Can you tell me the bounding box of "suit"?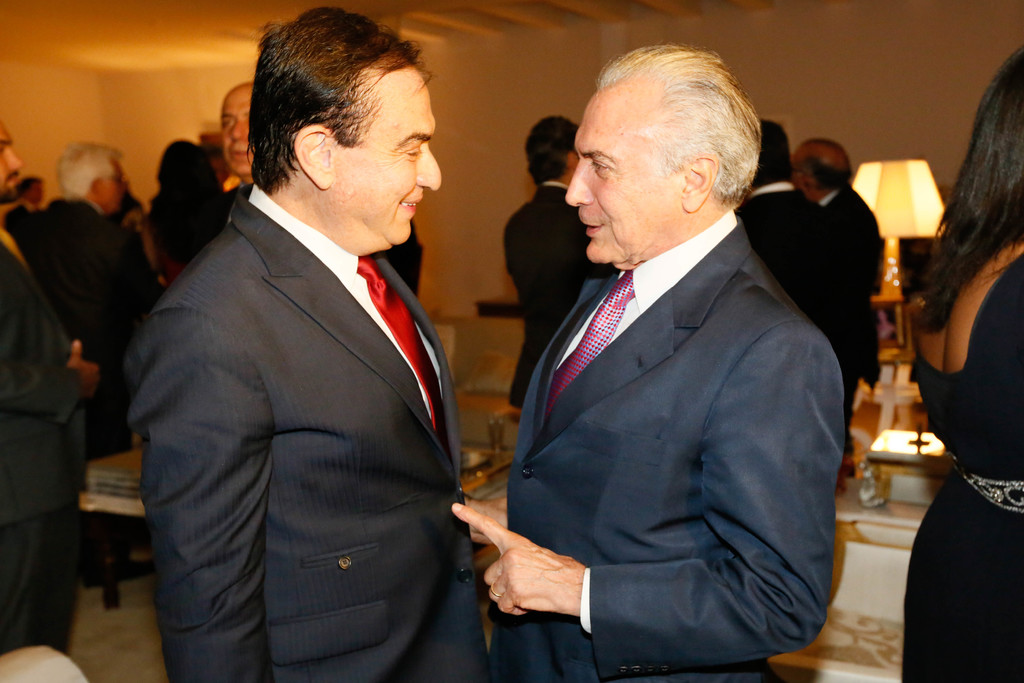
BBox(505, 186, 619, 404).
